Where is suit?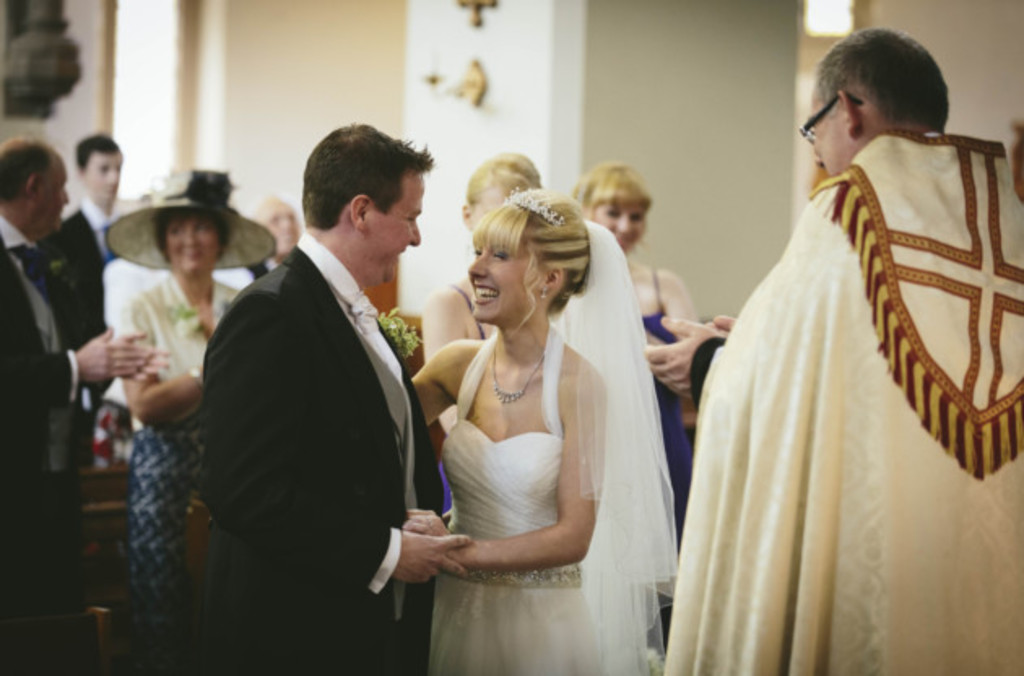
<region>0, 224, 101, 619</region>.
